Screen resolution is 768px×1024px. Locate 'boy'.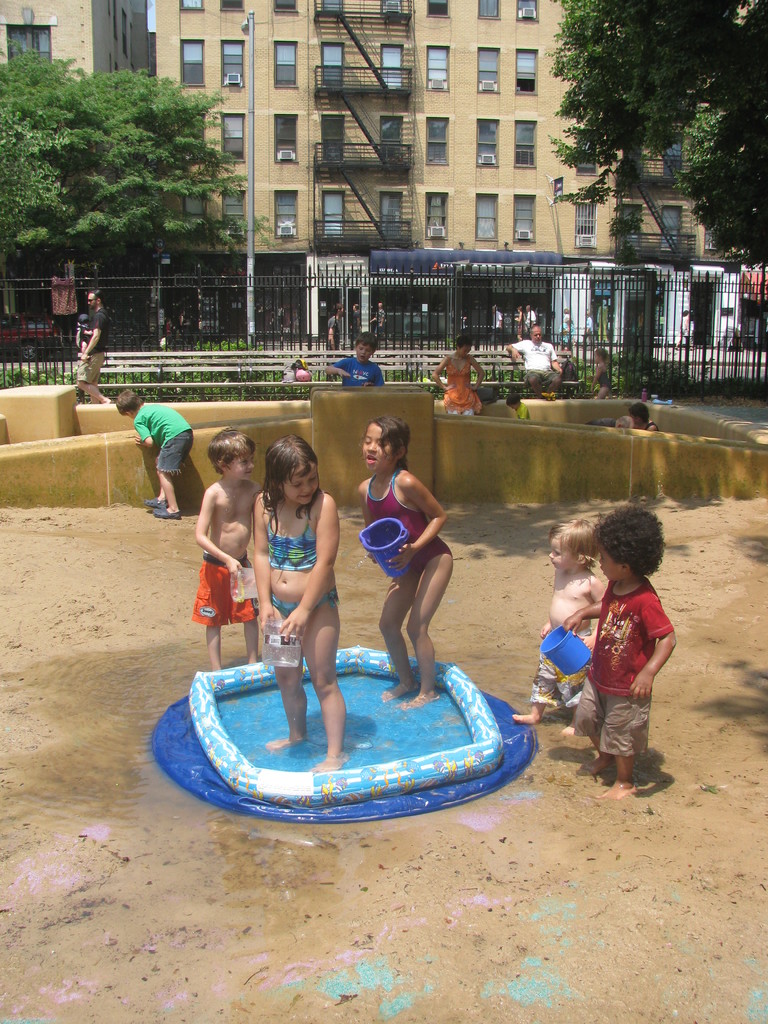
(left=121, top=389, right=189, bottom=520).
